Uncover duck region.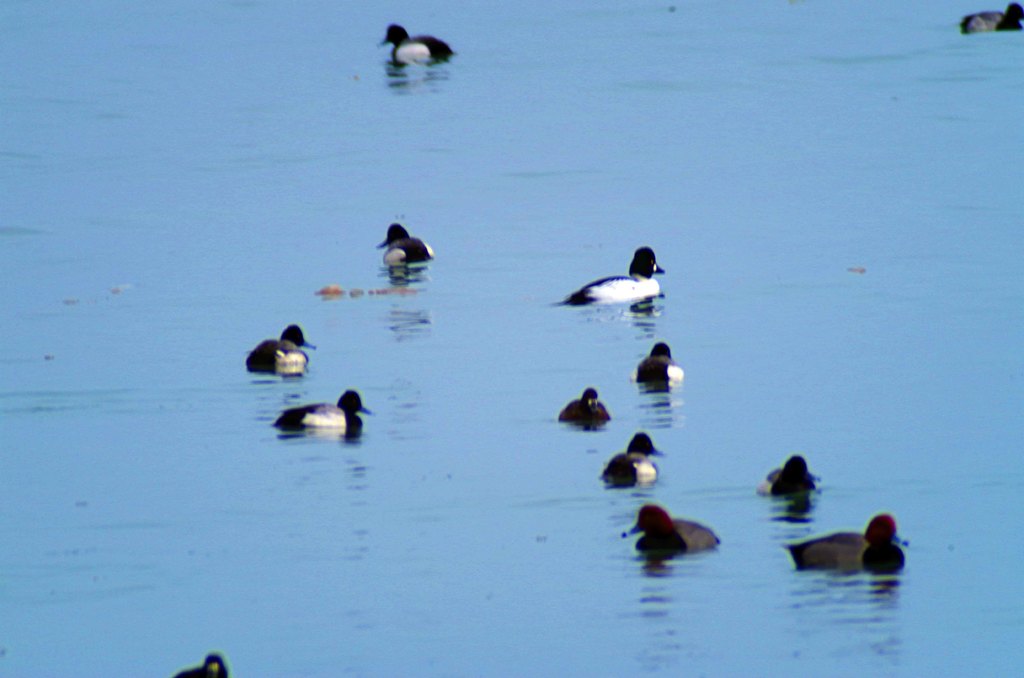
Uncovered: [x1=635, y1=344, x2=692, y2=387].
